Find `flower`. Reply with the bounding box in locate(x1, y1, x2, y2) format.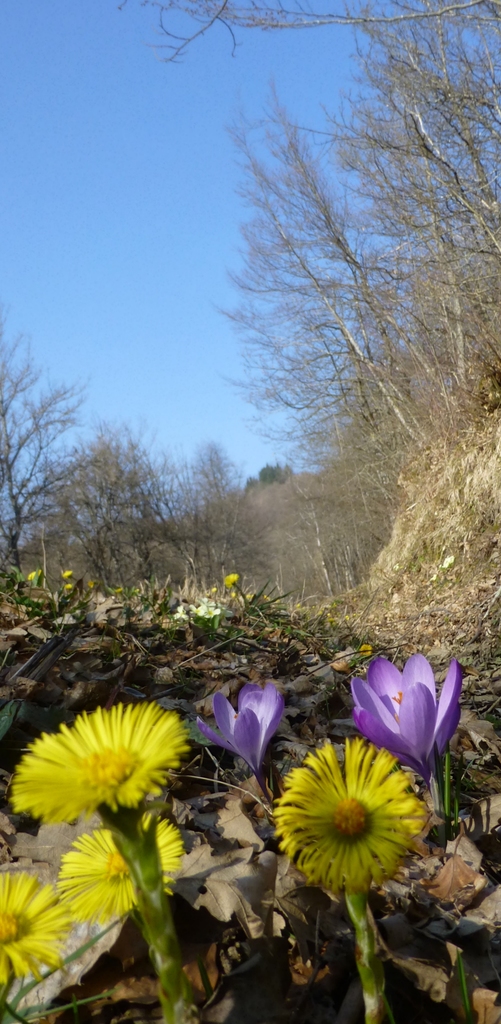
locate(243, 588, 274, 608).
